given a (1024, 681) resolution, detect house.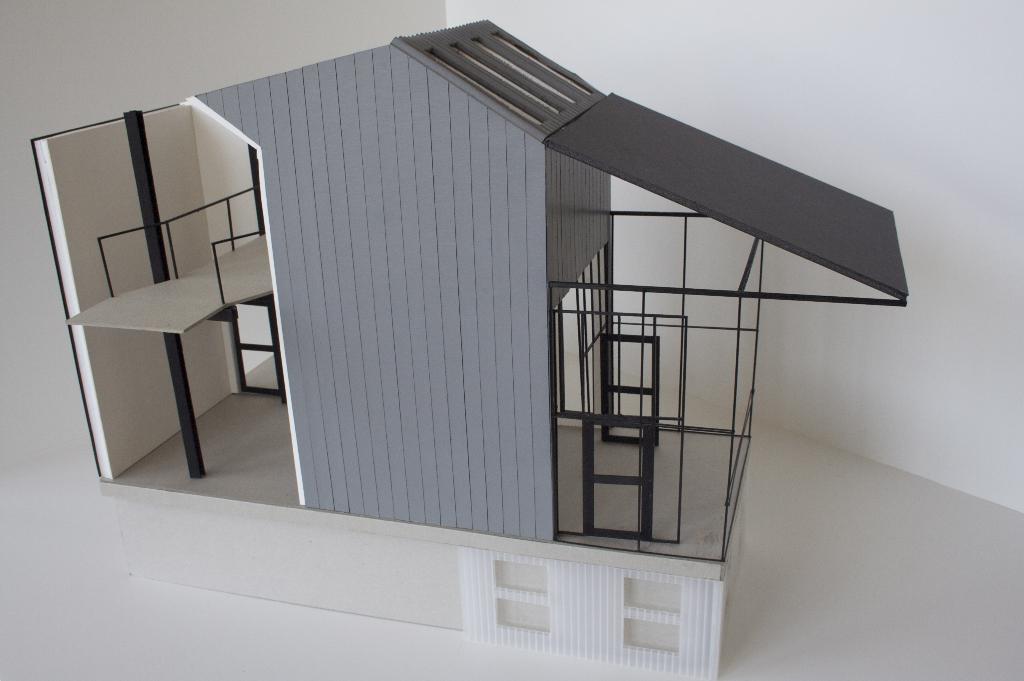
31, 15, 908, 680.
